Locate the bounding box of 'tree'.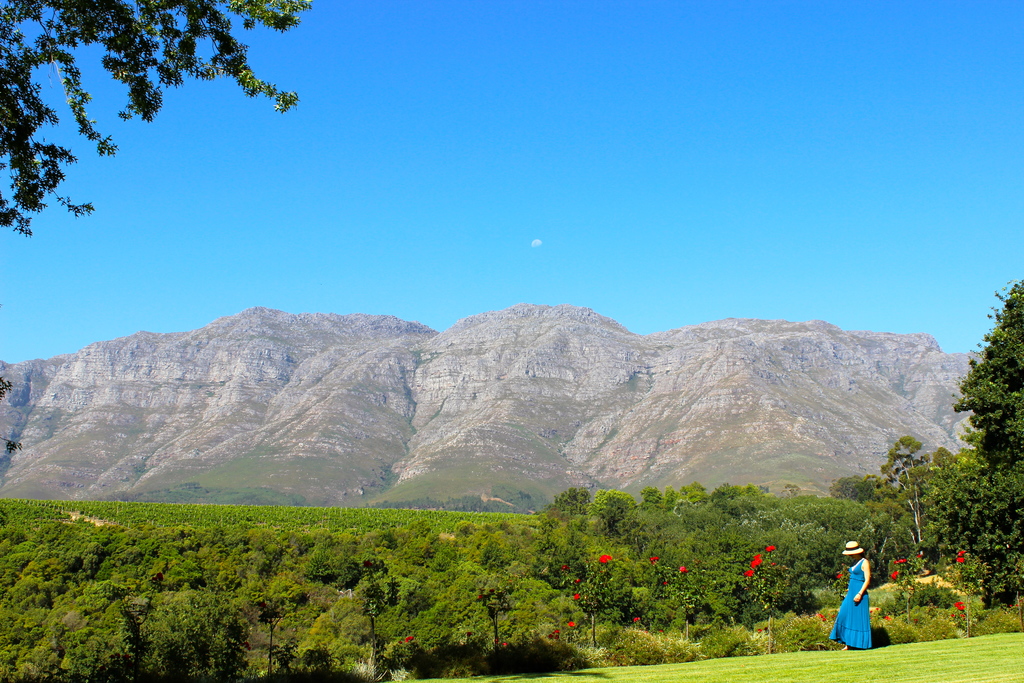
Bounding box: (left=2, top=2, right=333, bottom=307).
